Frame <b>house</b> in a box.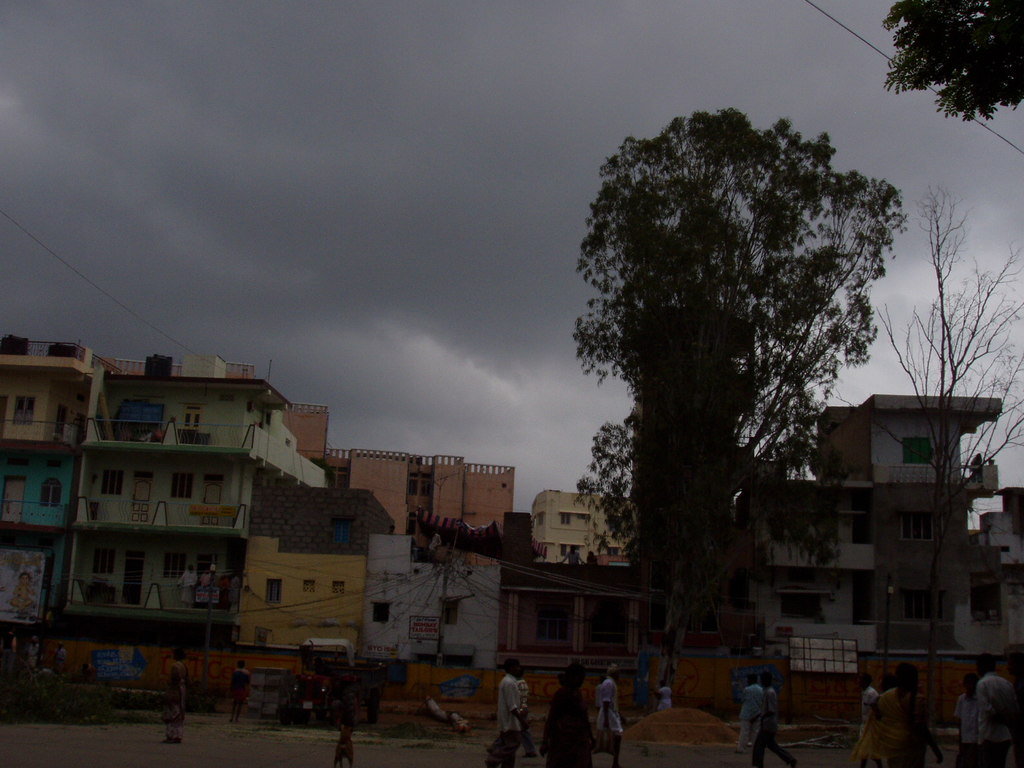
(350, 446, 511, 556).
